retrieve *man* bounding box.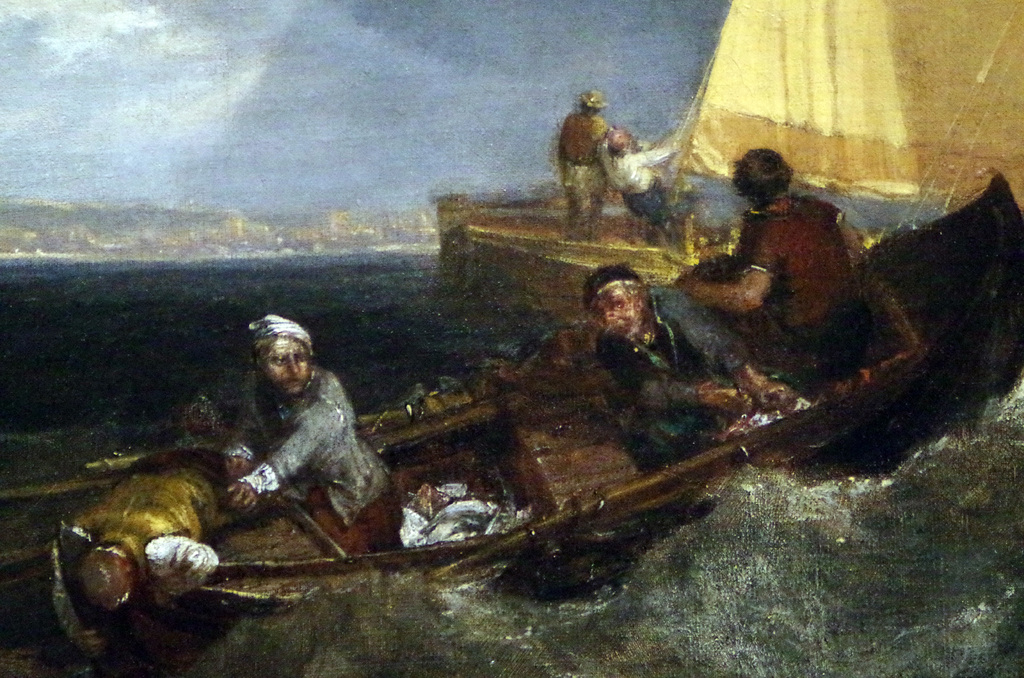
Bounding box: [598, 265, 788, 466].
